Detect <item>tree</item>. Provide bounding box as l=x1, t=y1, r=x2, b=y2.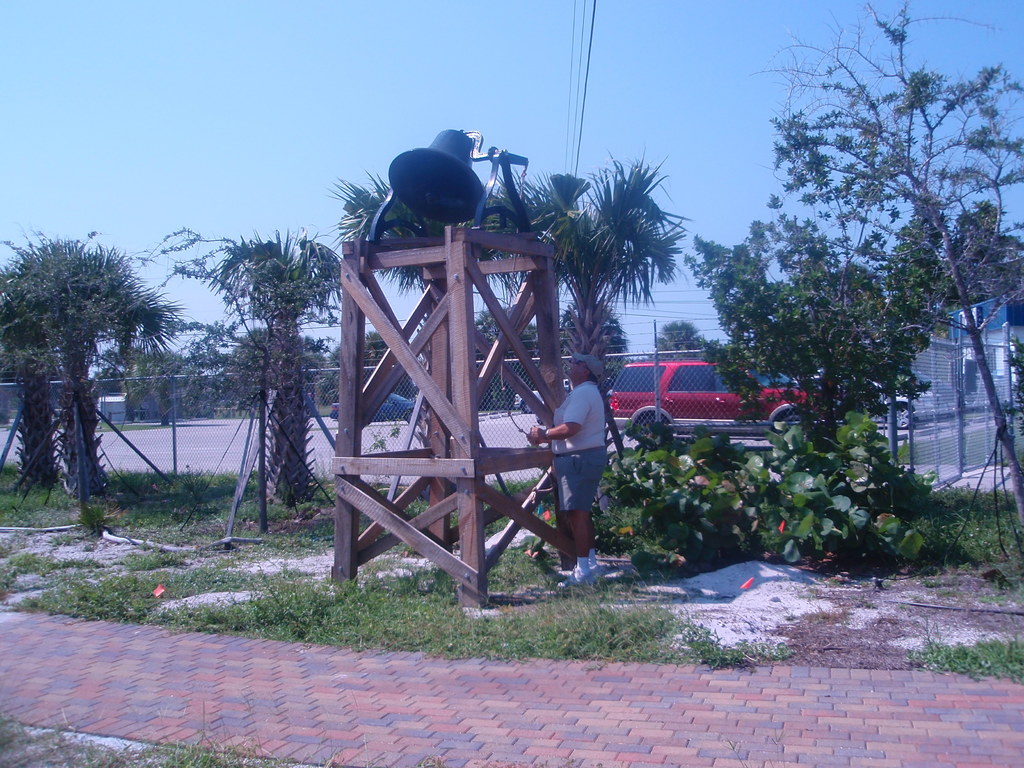
l=749, t=0, r=1023, b=526.
